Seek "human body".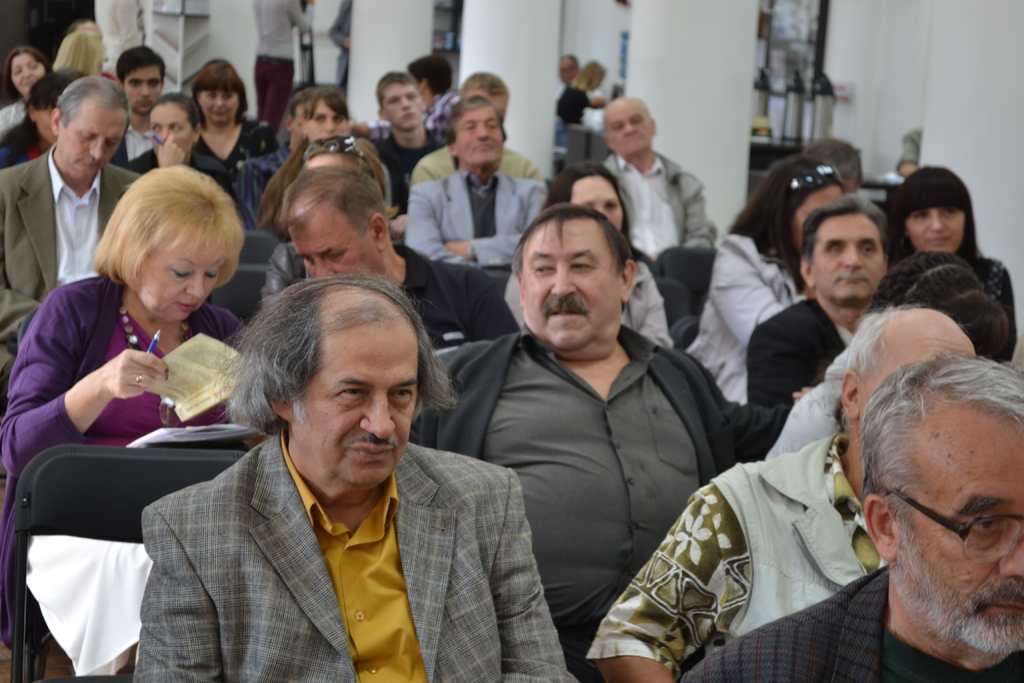
crop(189, 119, 276, 168).
